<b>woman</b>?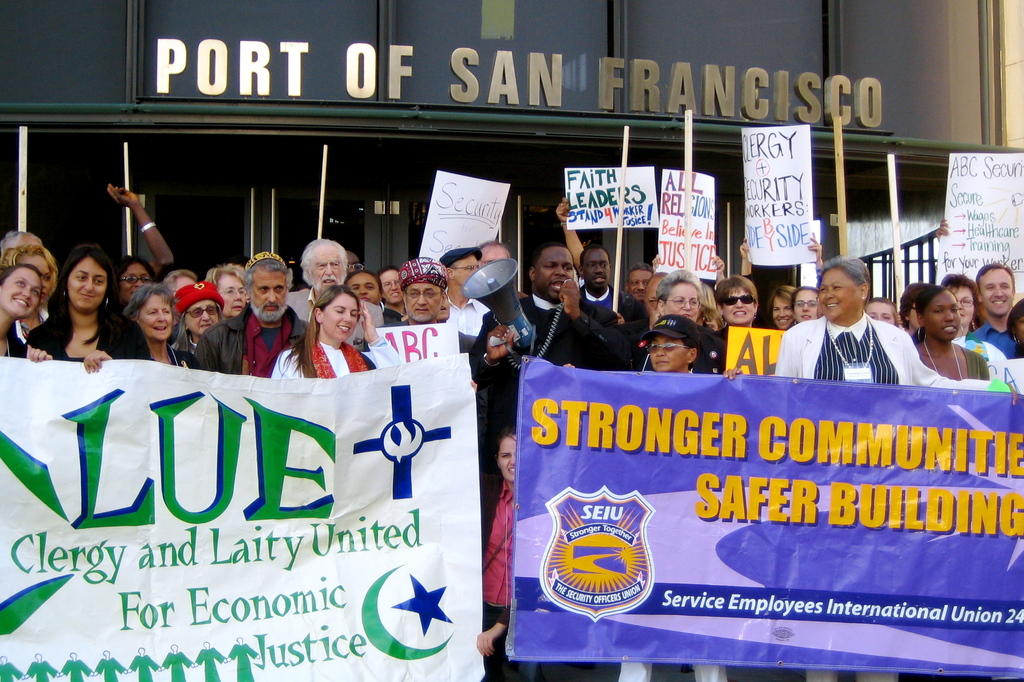
select_region(265, 278, 363, 384)
